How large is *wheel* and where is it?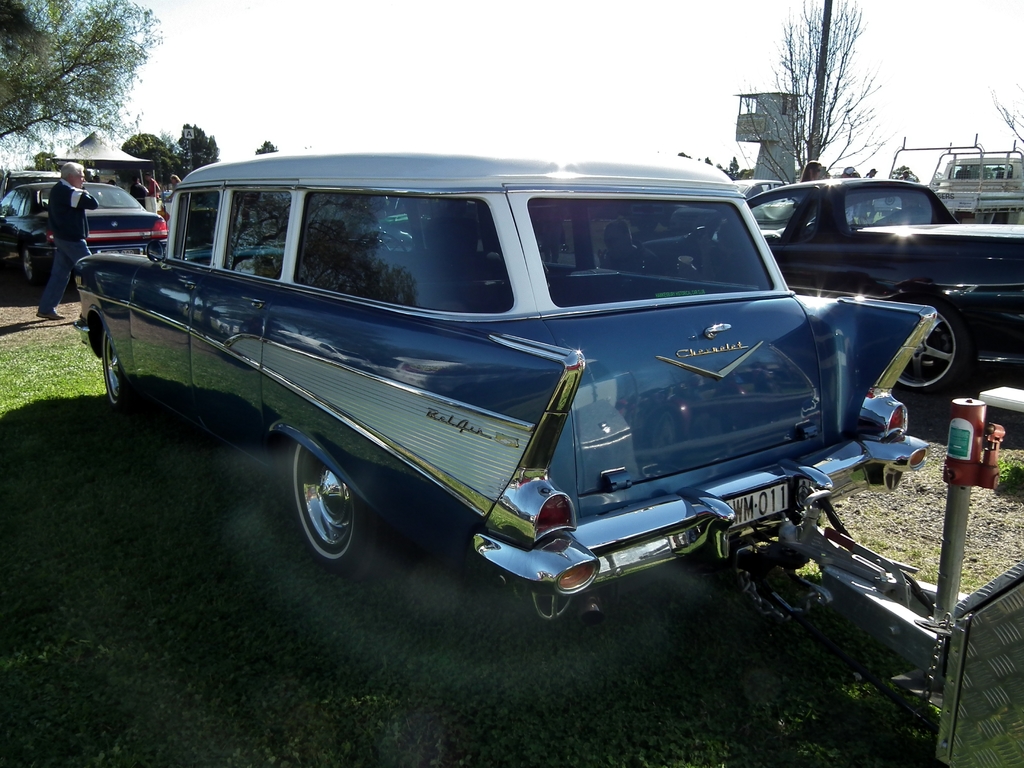
Bounding box: bbox=[278, 444, 367, 568].
